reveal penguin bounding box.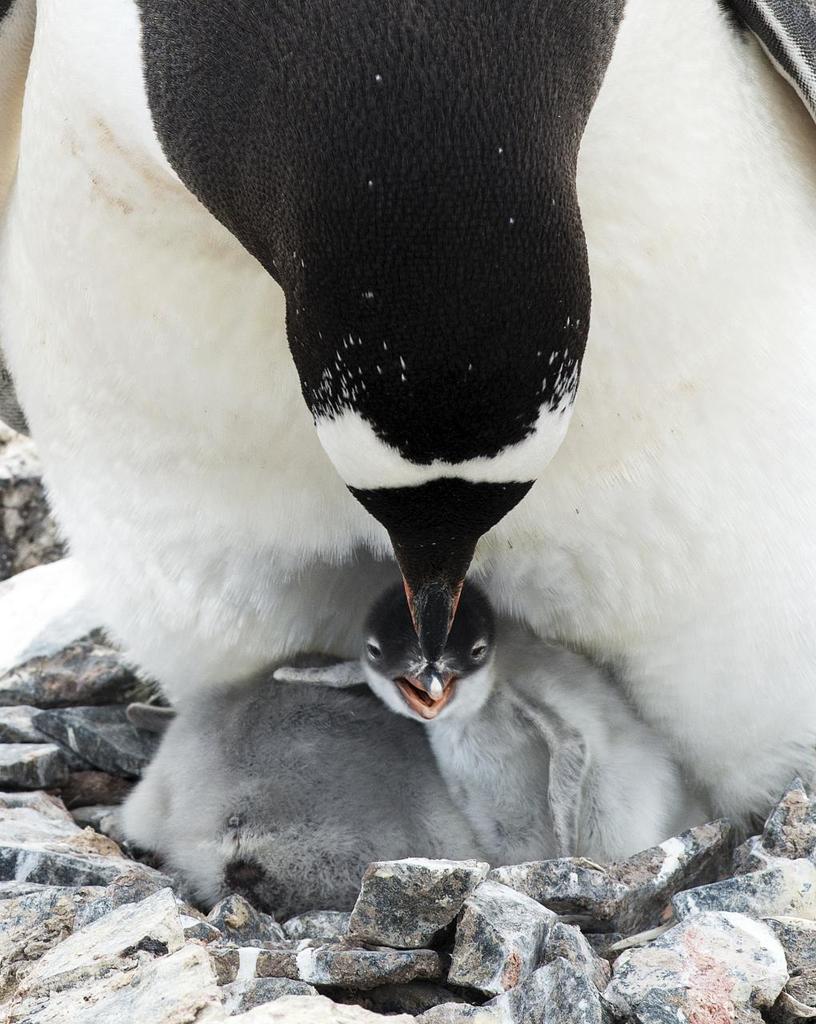
Revealed: (21, 19, 761, 903).
